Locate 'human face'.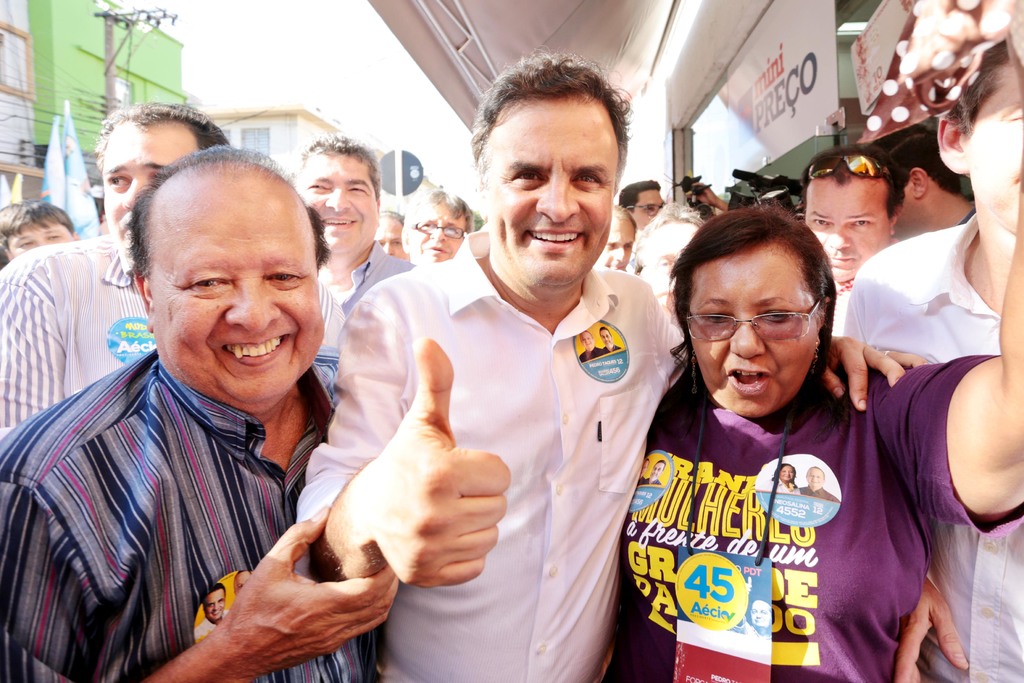
Bounding box: BBox(631, 188, 664, 227).
